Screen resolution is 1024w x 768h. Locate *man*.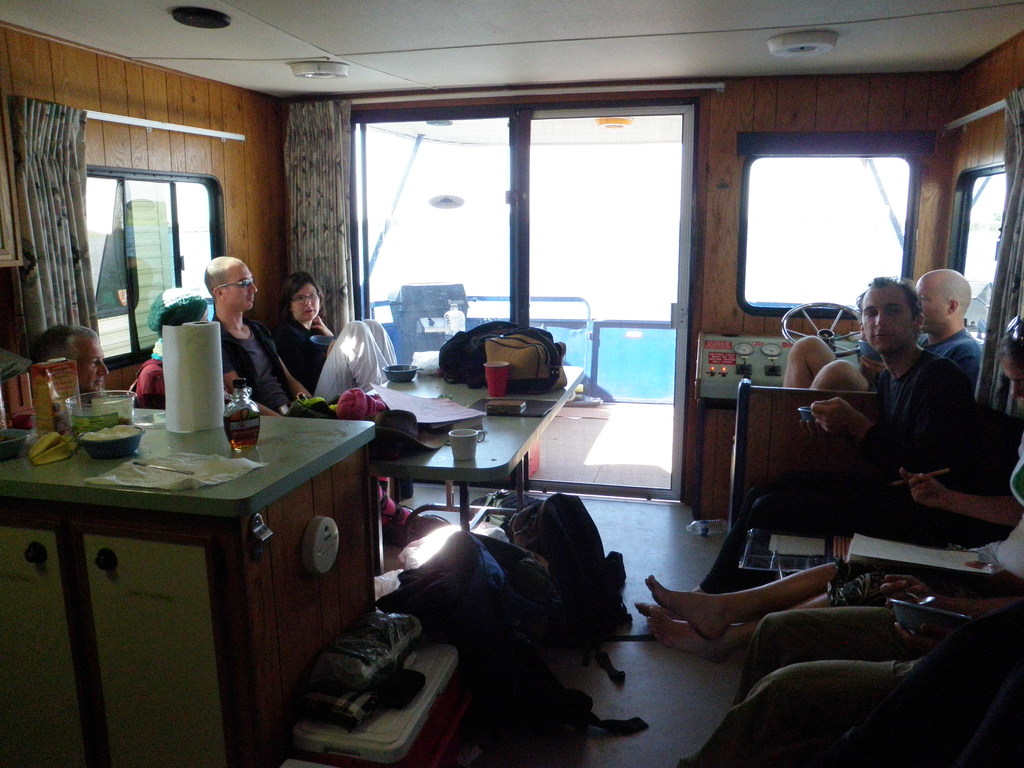
{"left": 781, "top": 268, "right": 991, "bottom": 392}.
